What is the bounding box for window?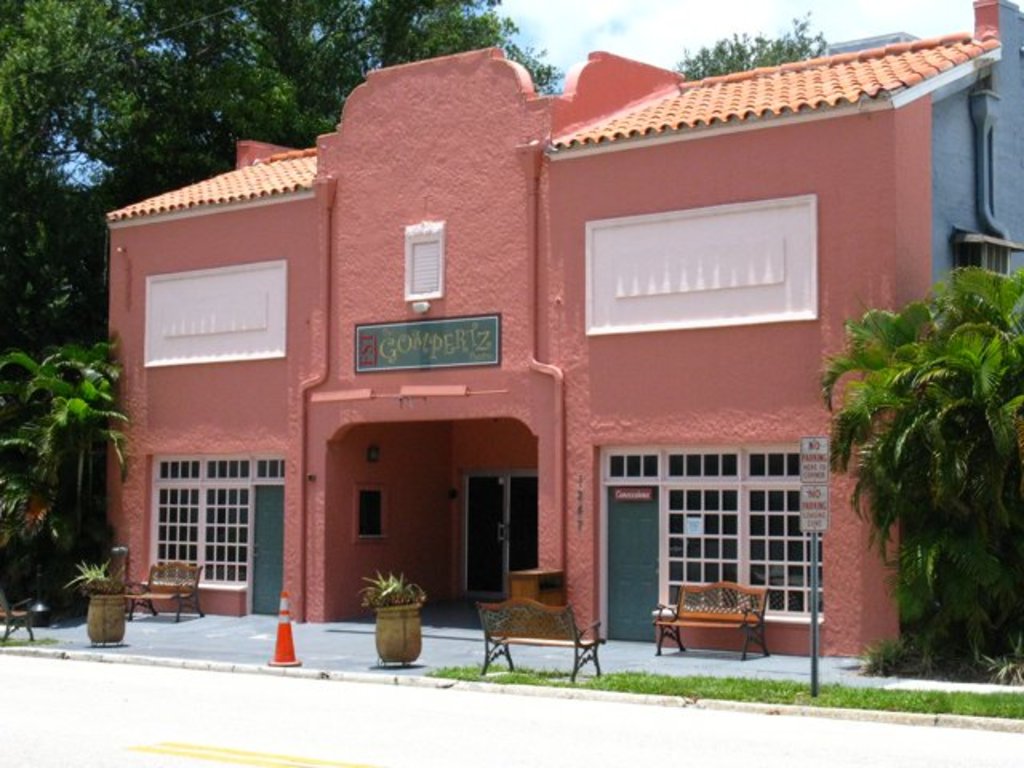
584/194/819/336.
